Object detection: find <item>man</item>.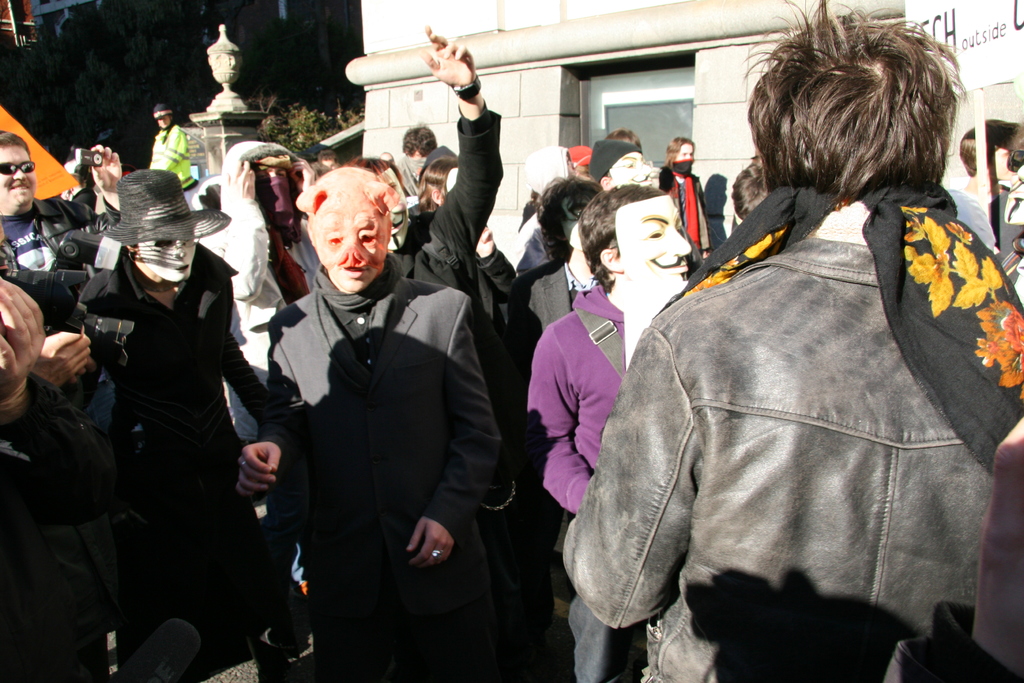
region(351, 25, 503, 338).
